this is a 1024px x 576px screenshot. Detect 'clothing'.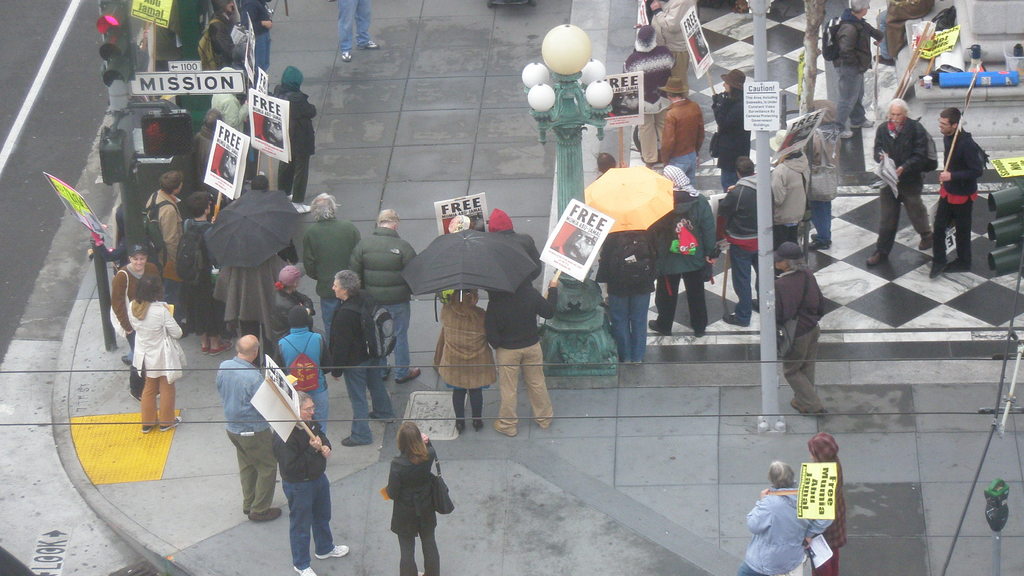
[657, 0, 694, 98].
